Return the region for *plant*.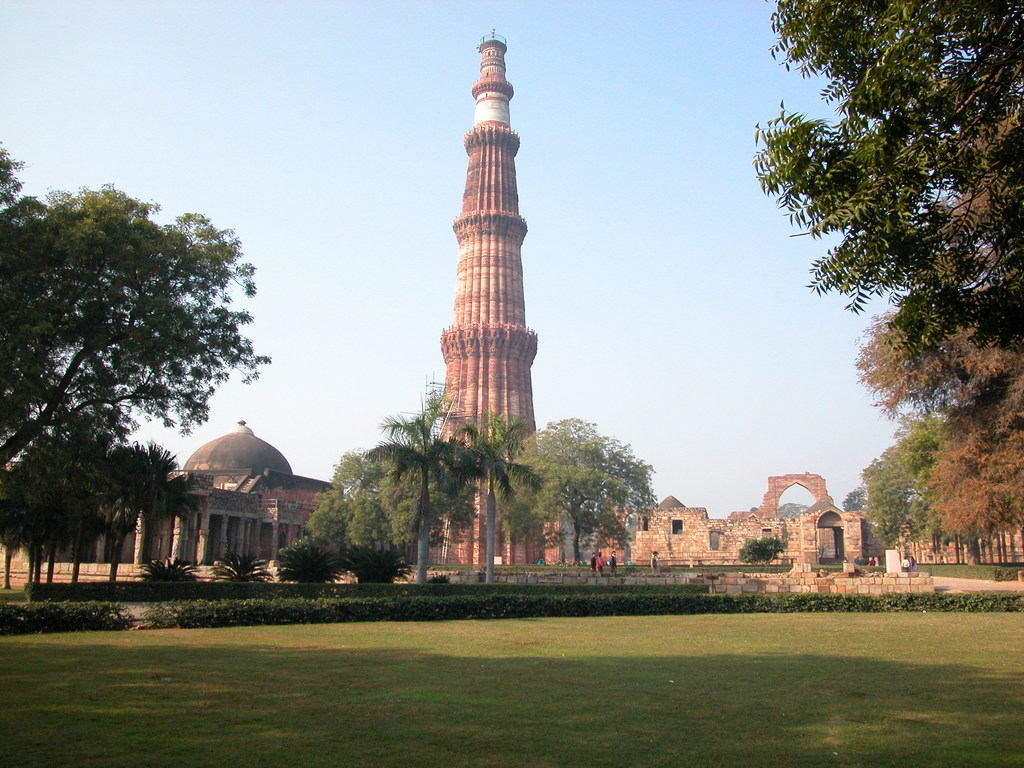
[126, 556, 195, 596].
